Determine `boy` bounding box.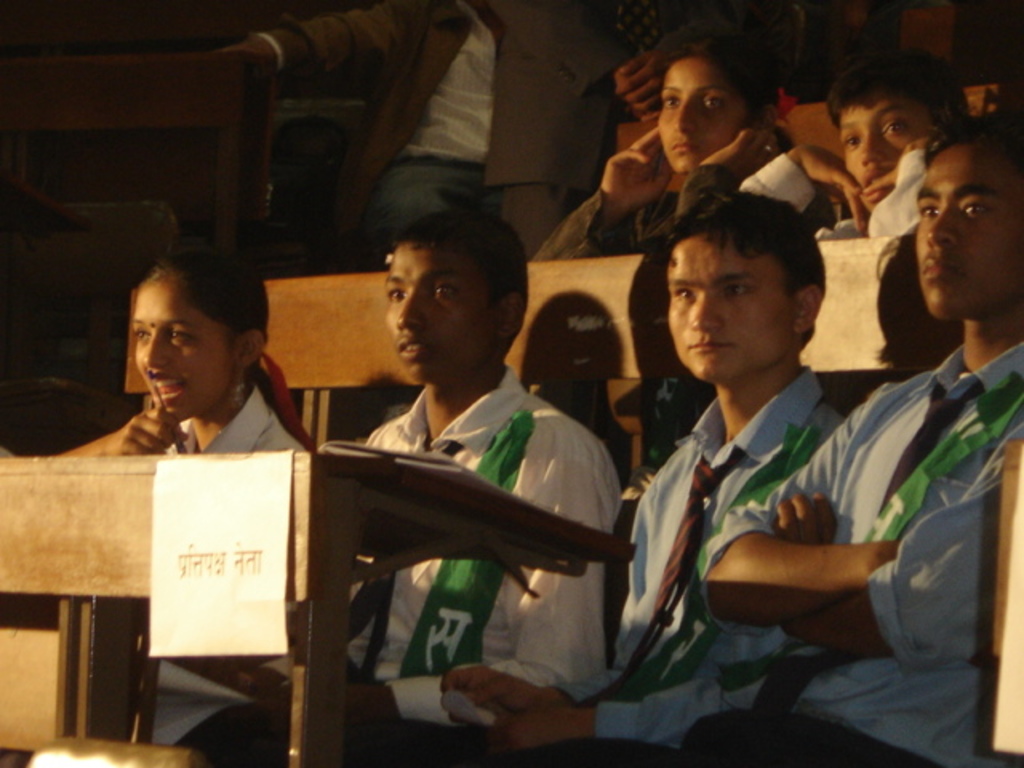
Determined: 437, 194, 846, 760.
